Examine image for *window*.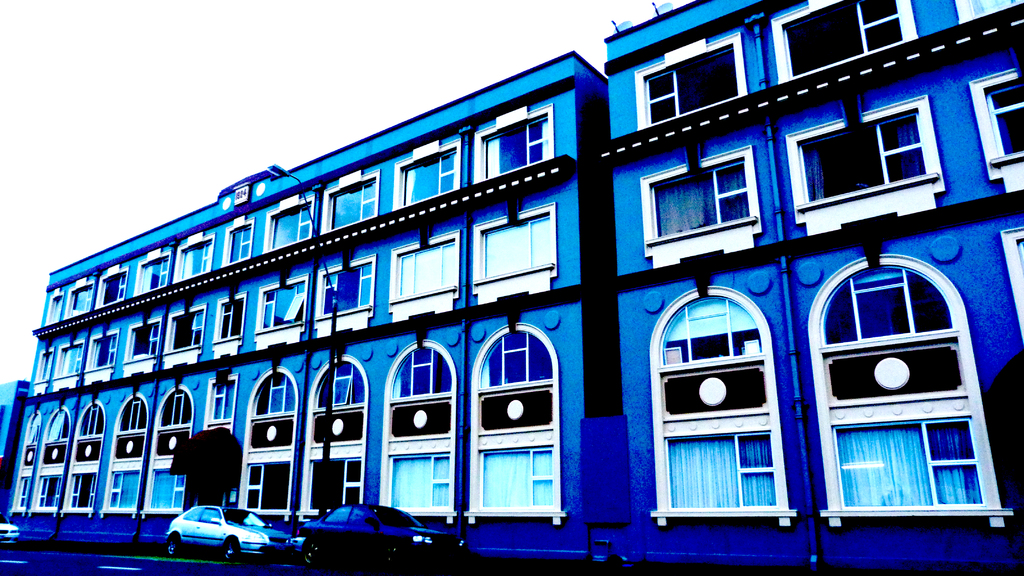
Examination result: bbox=[206, 377, 236, 440].
